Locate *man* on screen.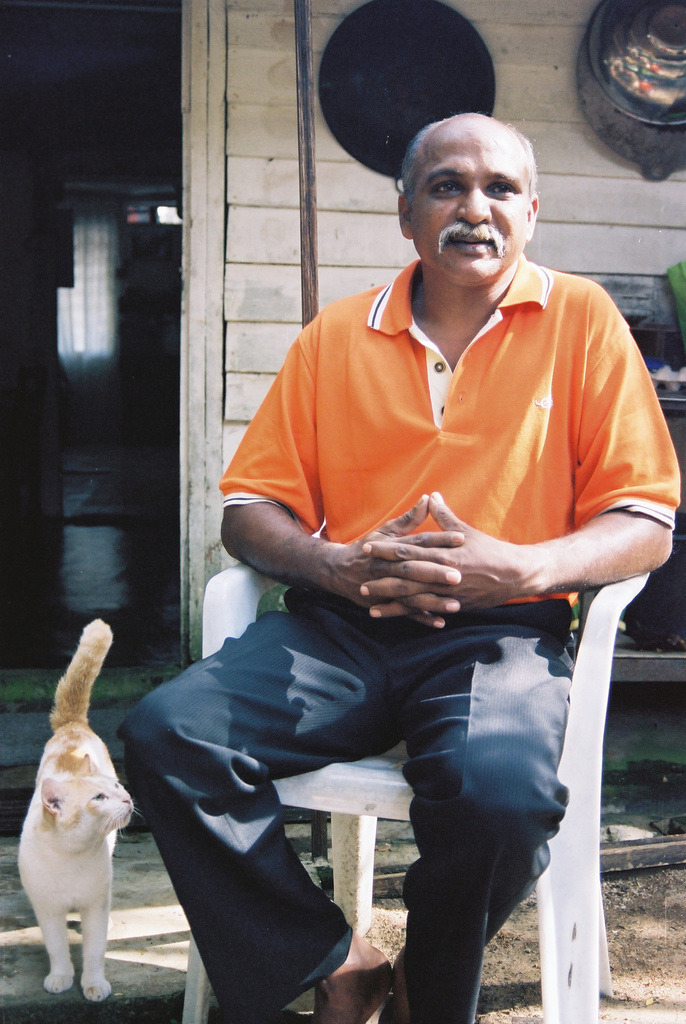
On screen at crop(154, 118, 659, 979).
